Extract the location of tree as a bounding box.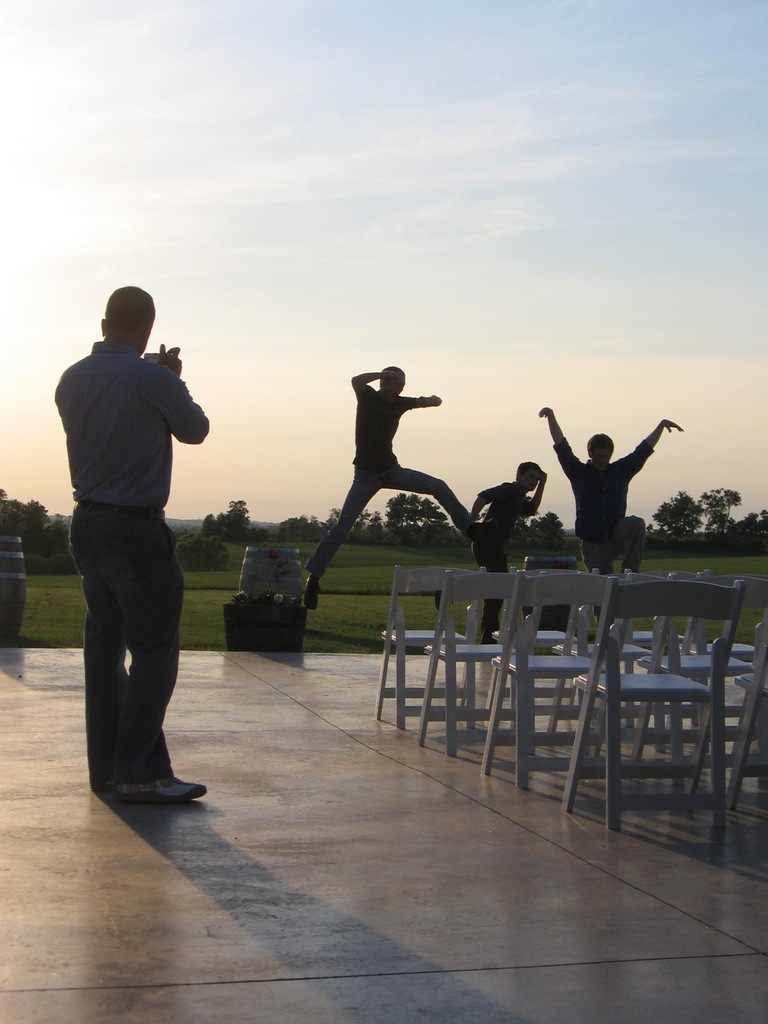
locate(12, 498, 74, 564).
